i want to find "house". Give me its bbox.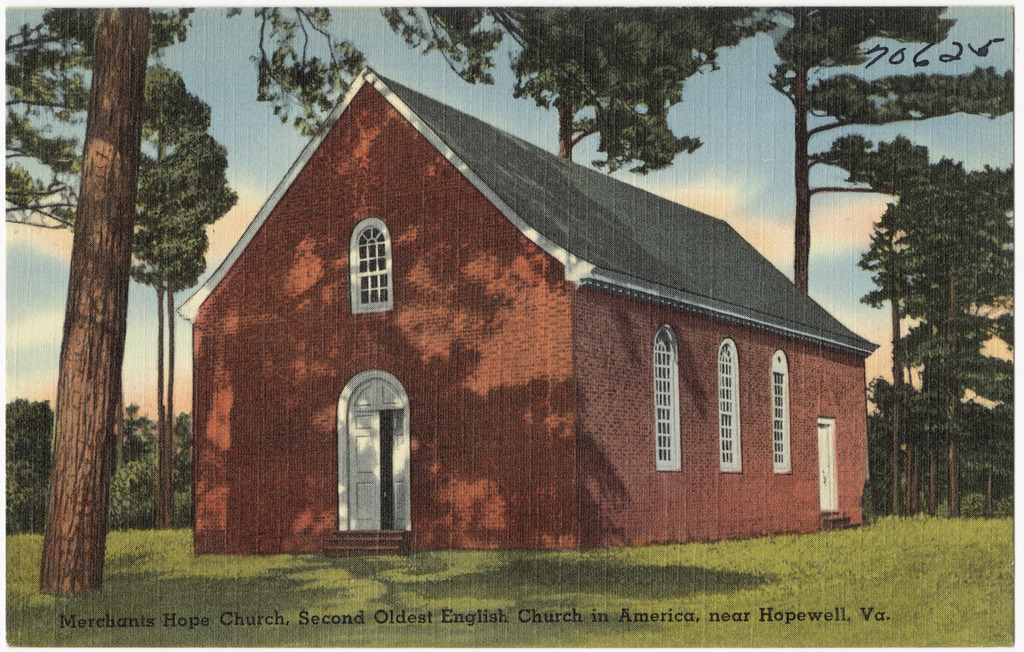
bbox=[171, 63, 881, 558].
